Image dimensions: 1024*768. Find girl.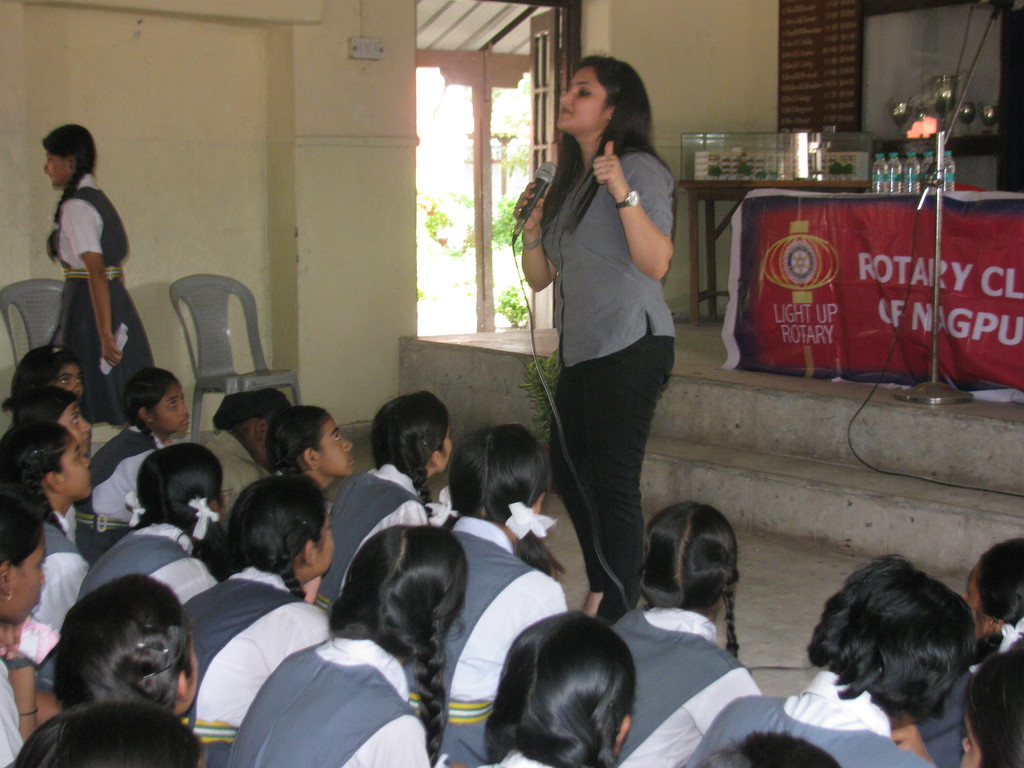
bbox(505, 54, 674, 618).
